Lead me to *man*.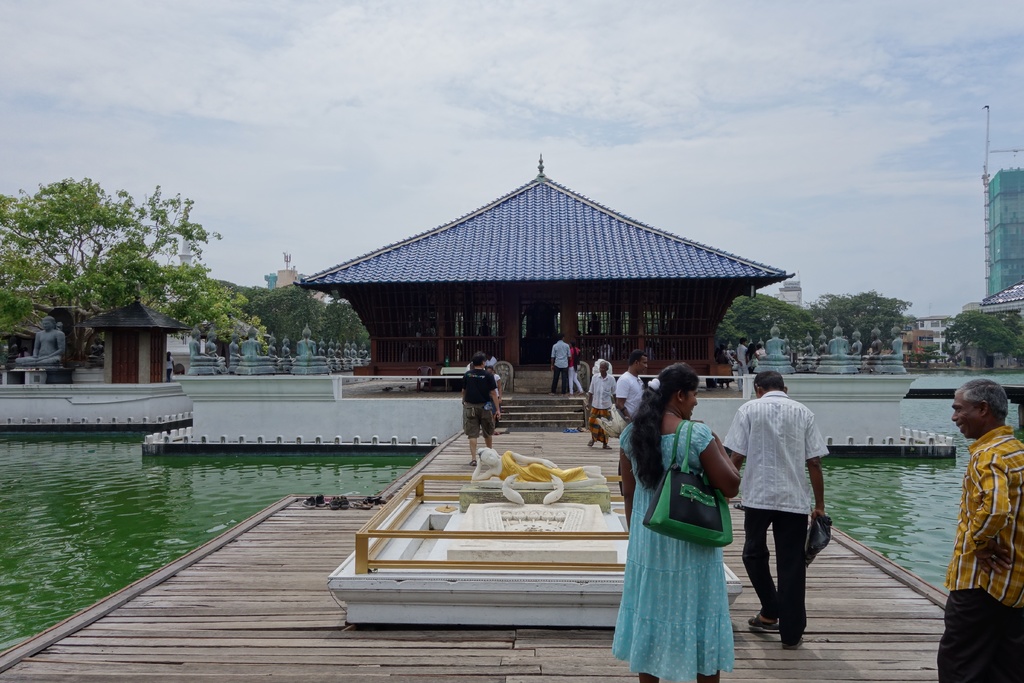
Lead to box=[938, 381, 1023, 682].
